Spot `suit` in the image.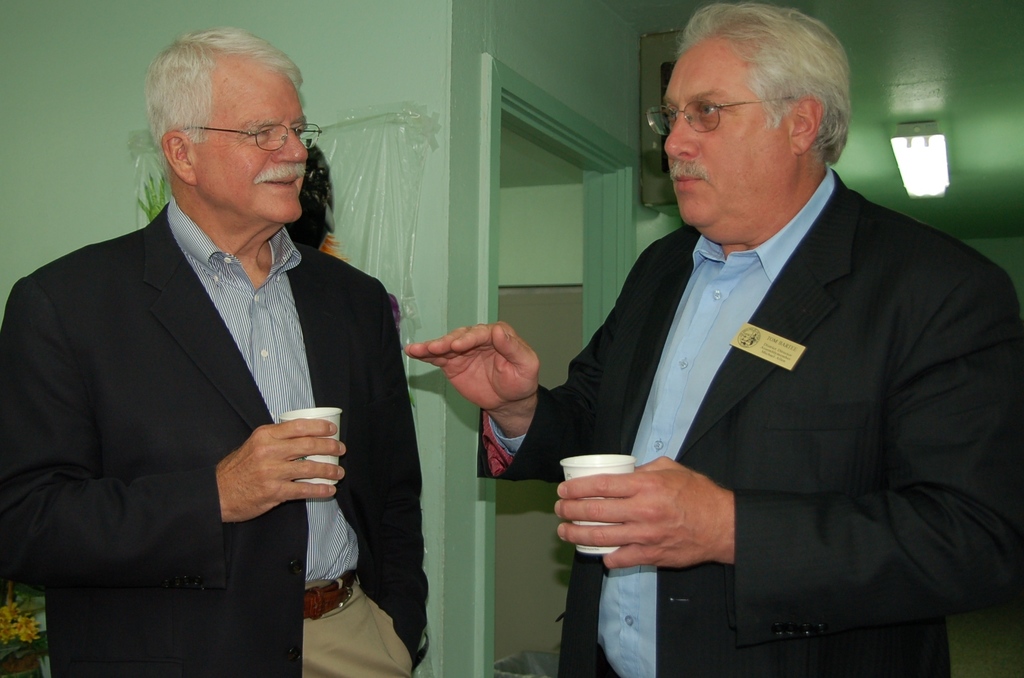
`suit` found at locate(13, 115, 415, 645).
